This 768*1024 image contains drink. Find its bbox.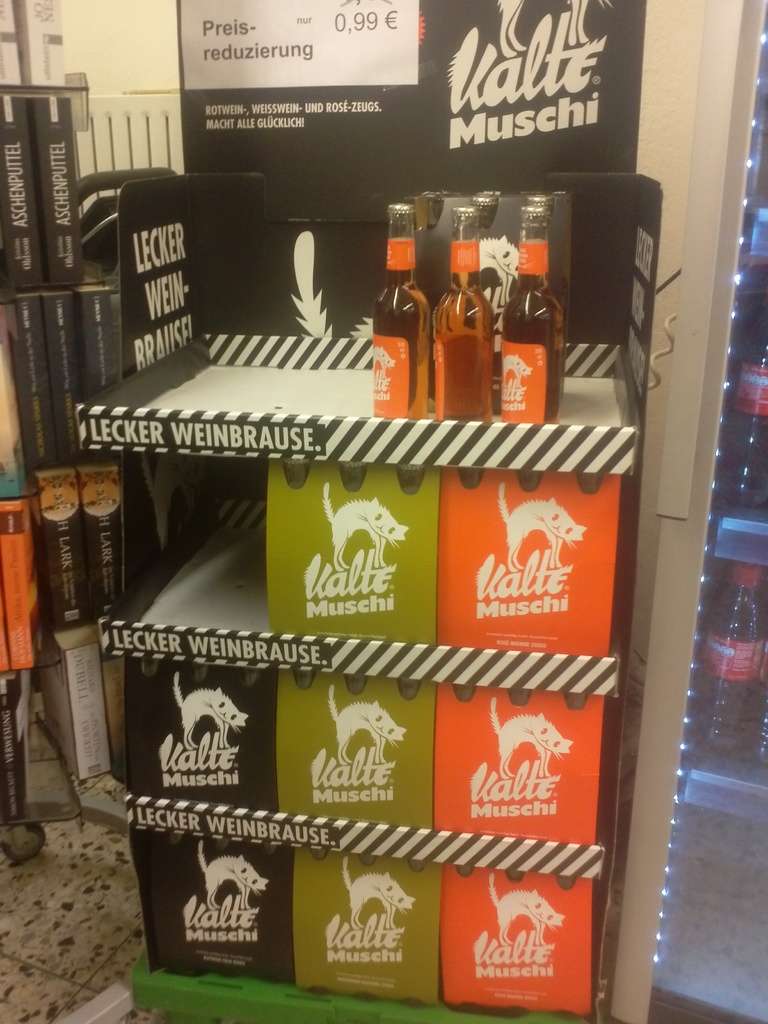
left=378, top=228, right=442, bottom=401.
